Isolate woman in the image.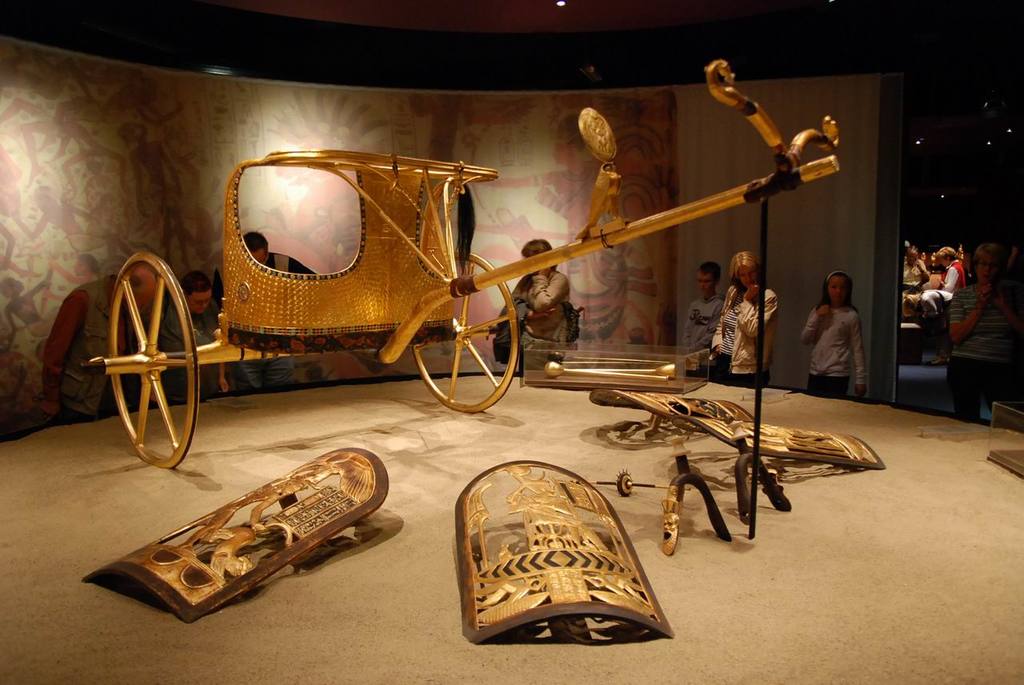
Isolated region: [710,248,777,387].
